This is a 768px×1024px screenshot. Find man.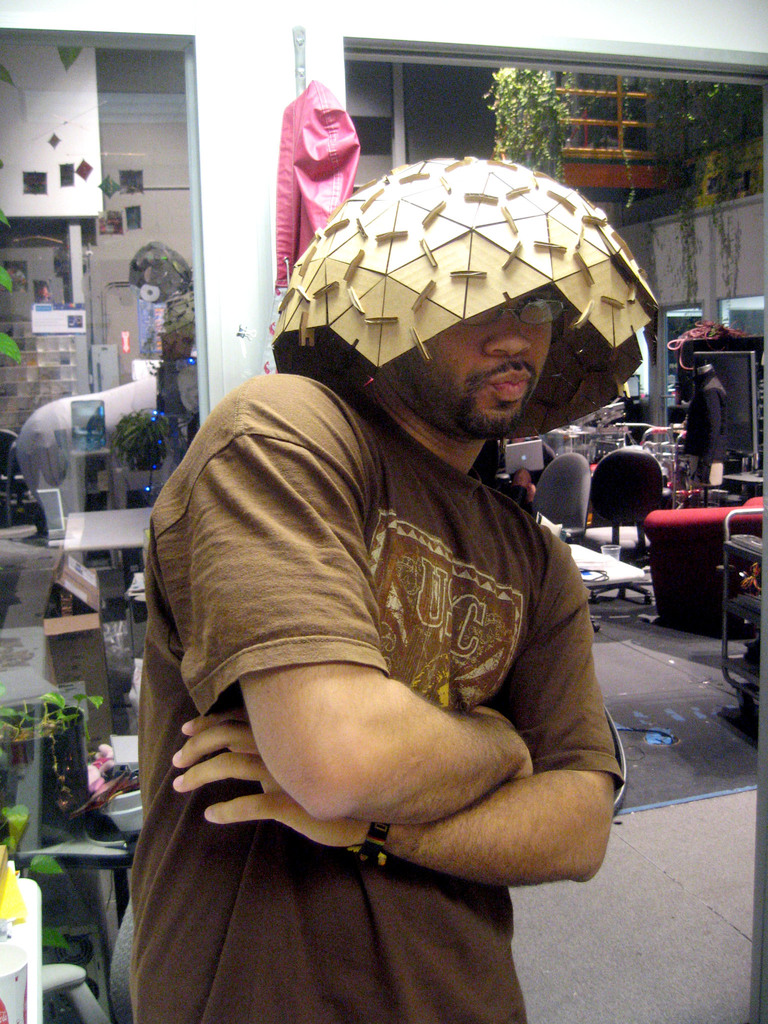
Bounding box: <box>138,276,636,1023</box>.
